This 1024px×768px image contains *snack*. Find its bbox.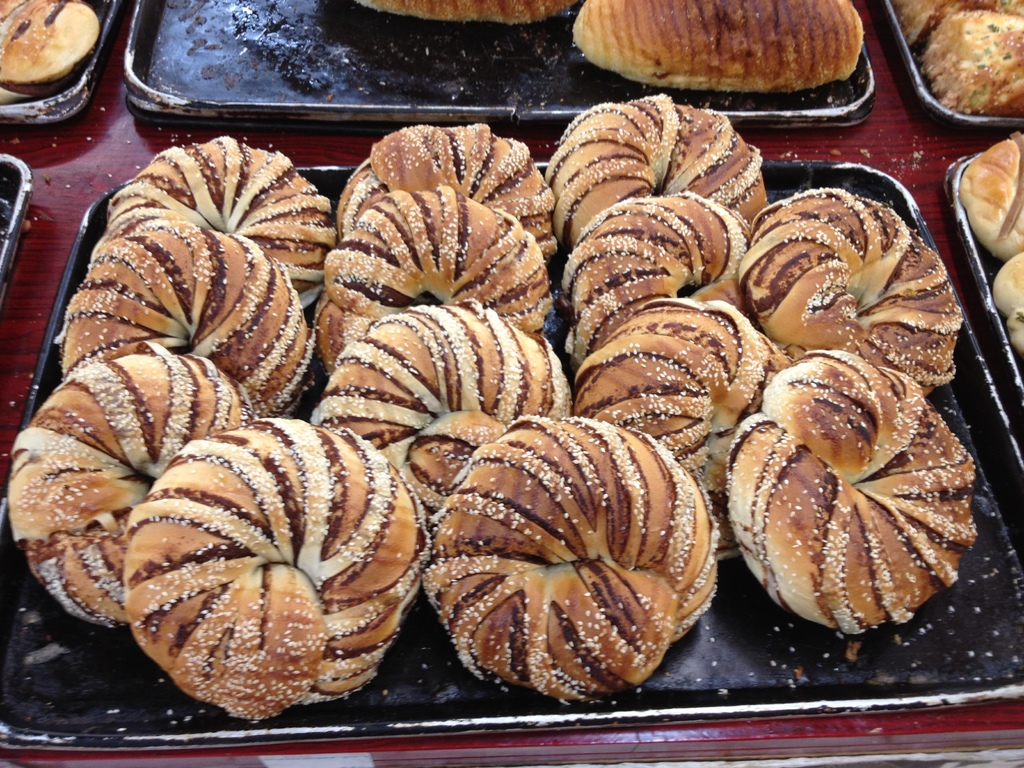
Rect(0, 0, 100, 98).
